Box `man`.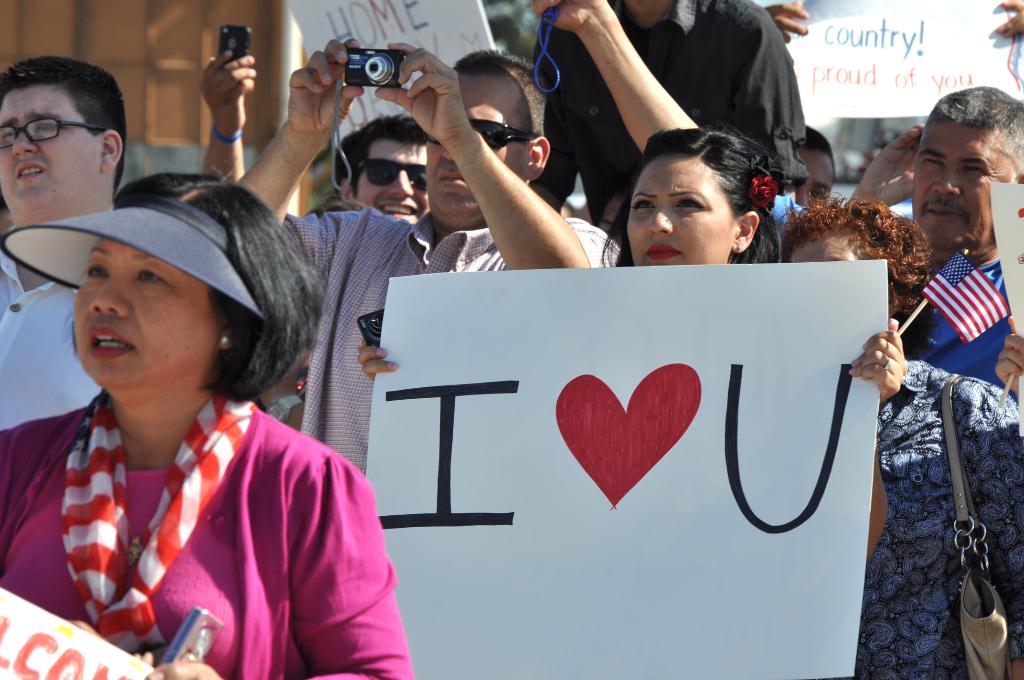
(0, 54, 156, 445).
